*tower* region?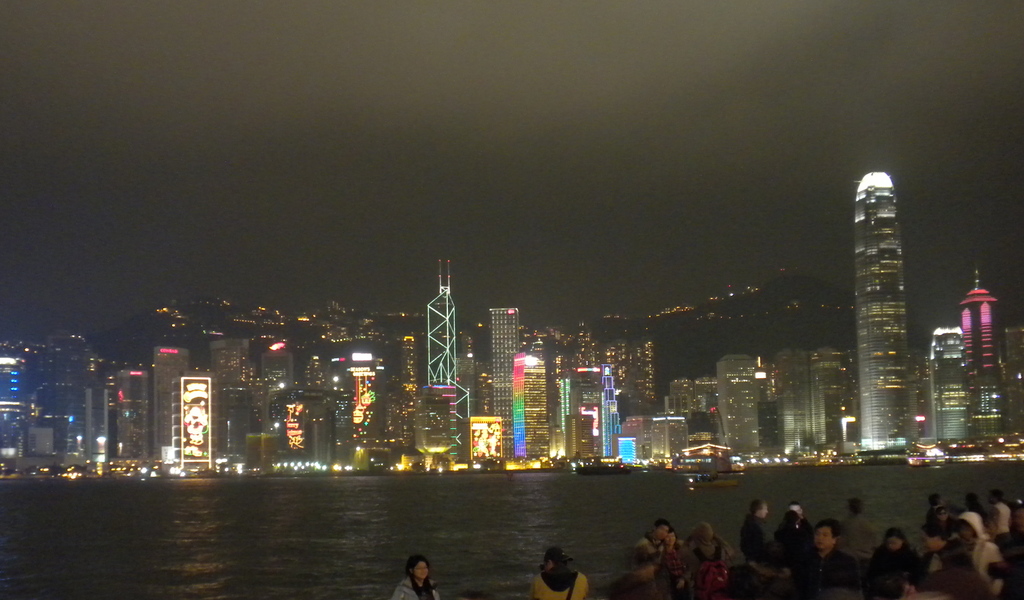
145:341:193:463
